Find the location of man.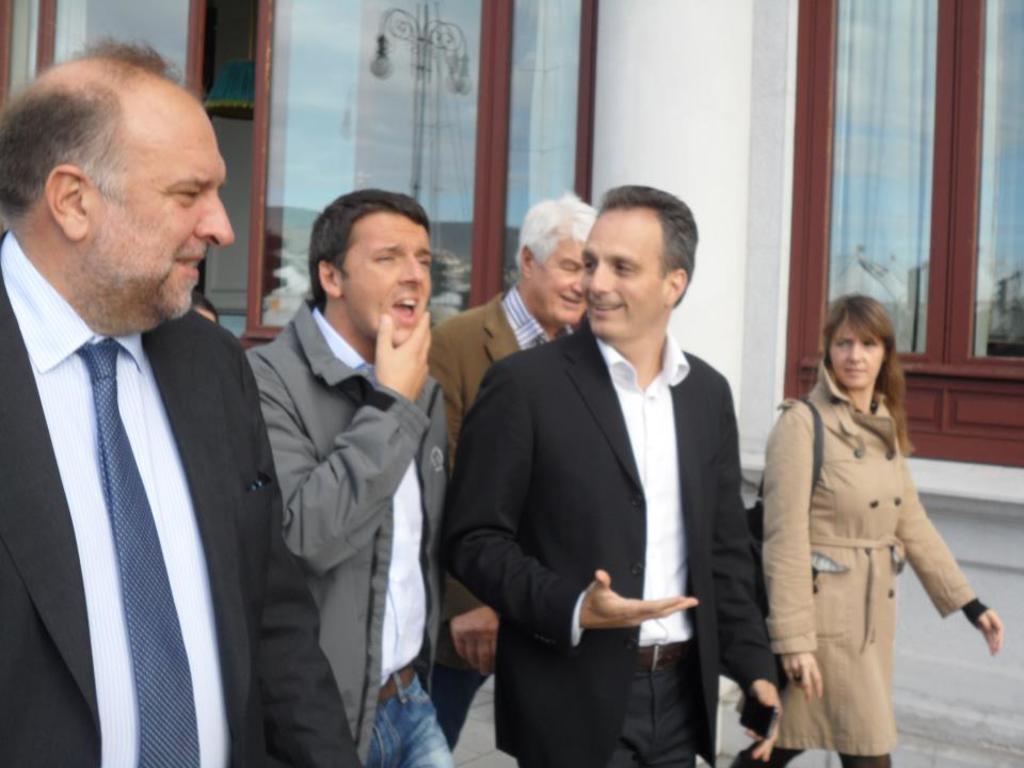
Location: box(431, 187, 797, 767).
